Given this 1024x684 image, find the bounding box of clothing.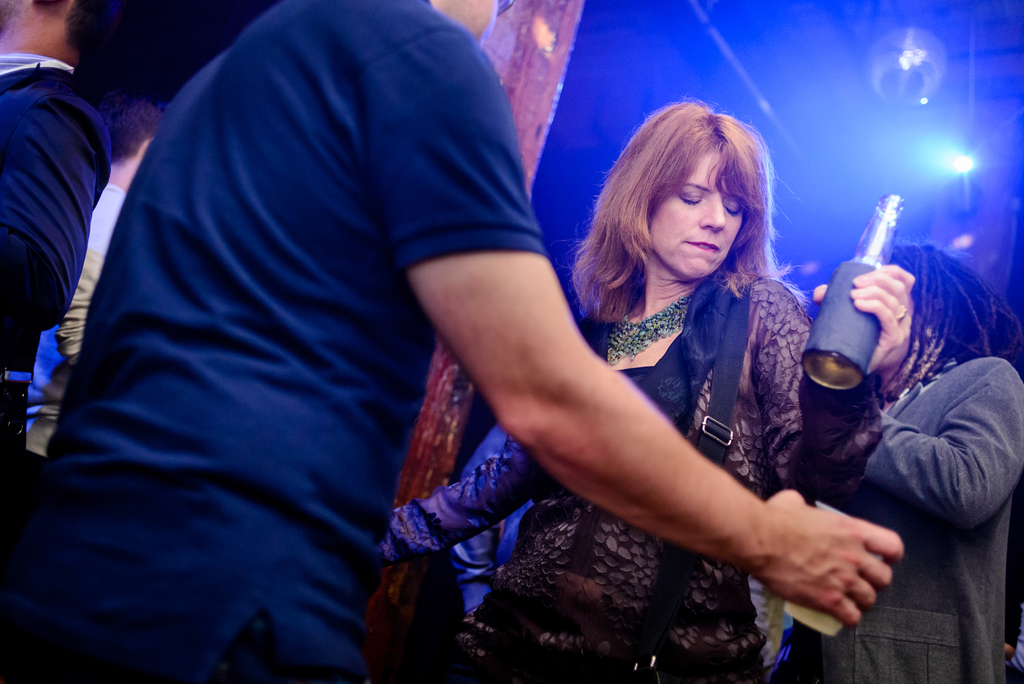
[17, 184, 136, 512].
